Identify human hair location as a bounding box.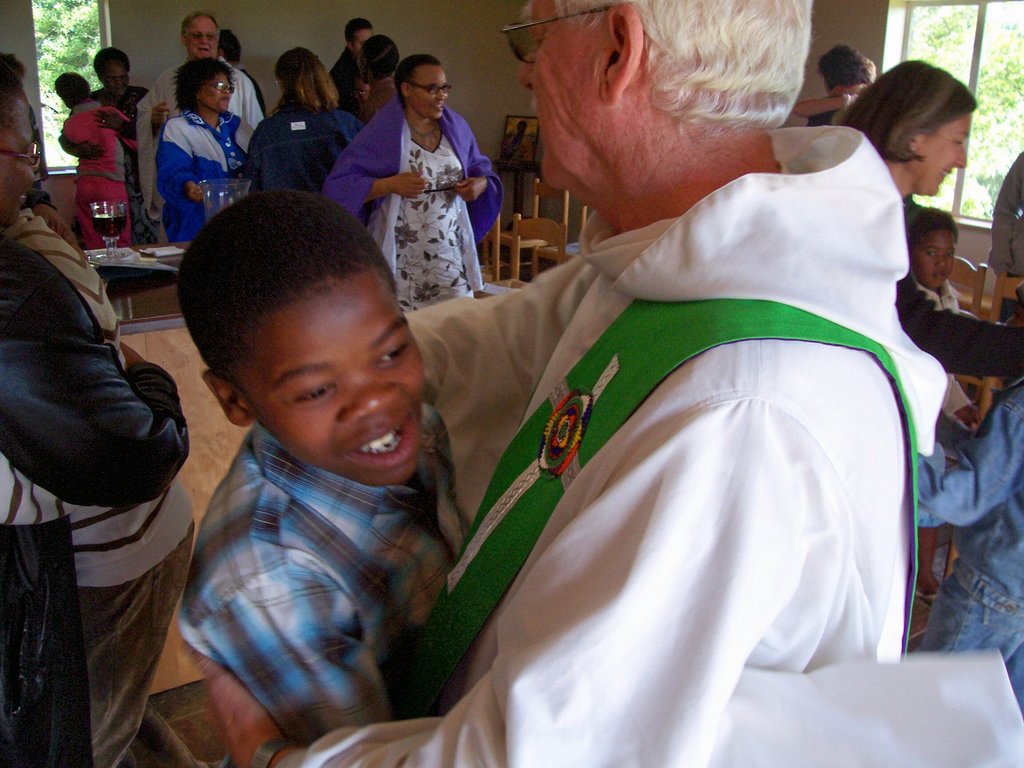
[277, 47, 340, 109].
